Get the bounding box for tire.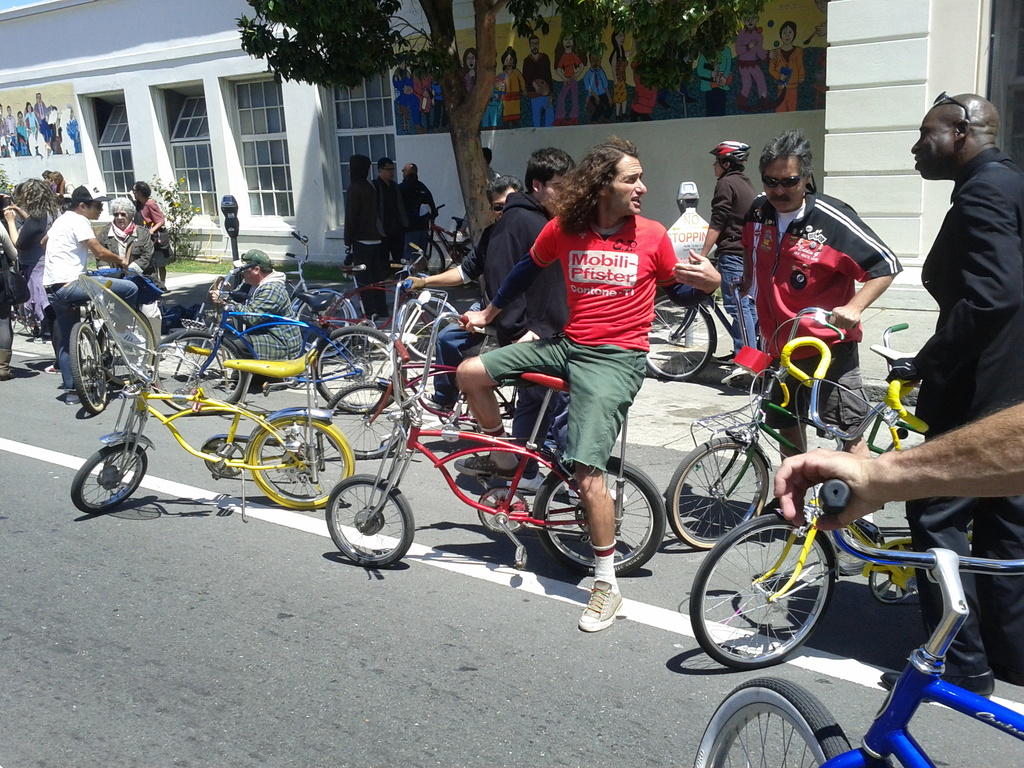
[324, 380, 410, 458].
